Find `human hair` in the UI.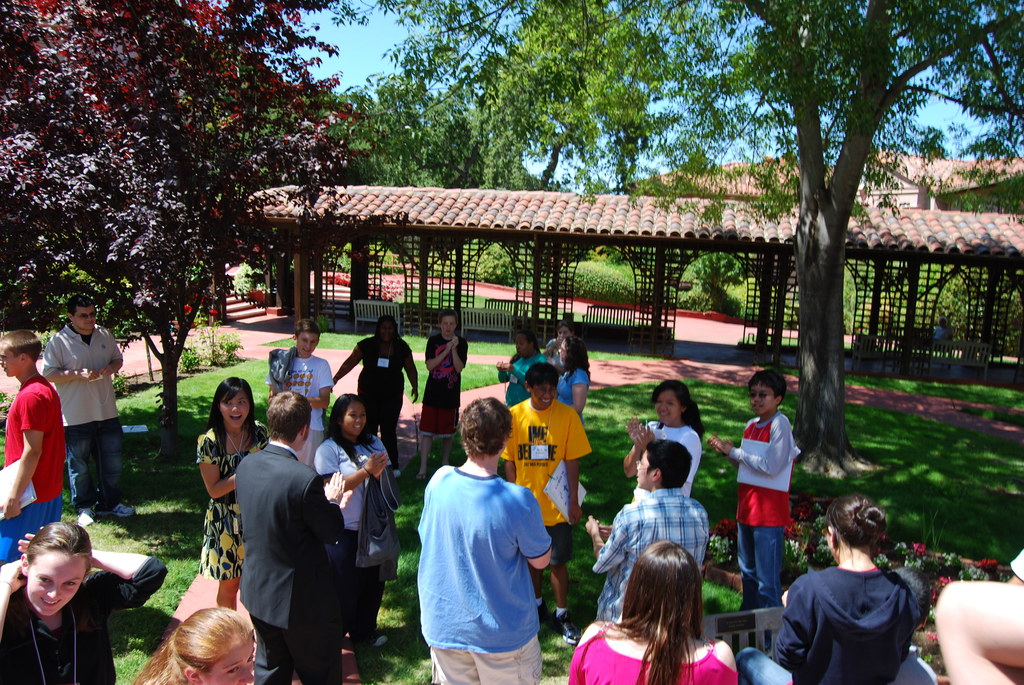
UI element at (374,315,400,340).
